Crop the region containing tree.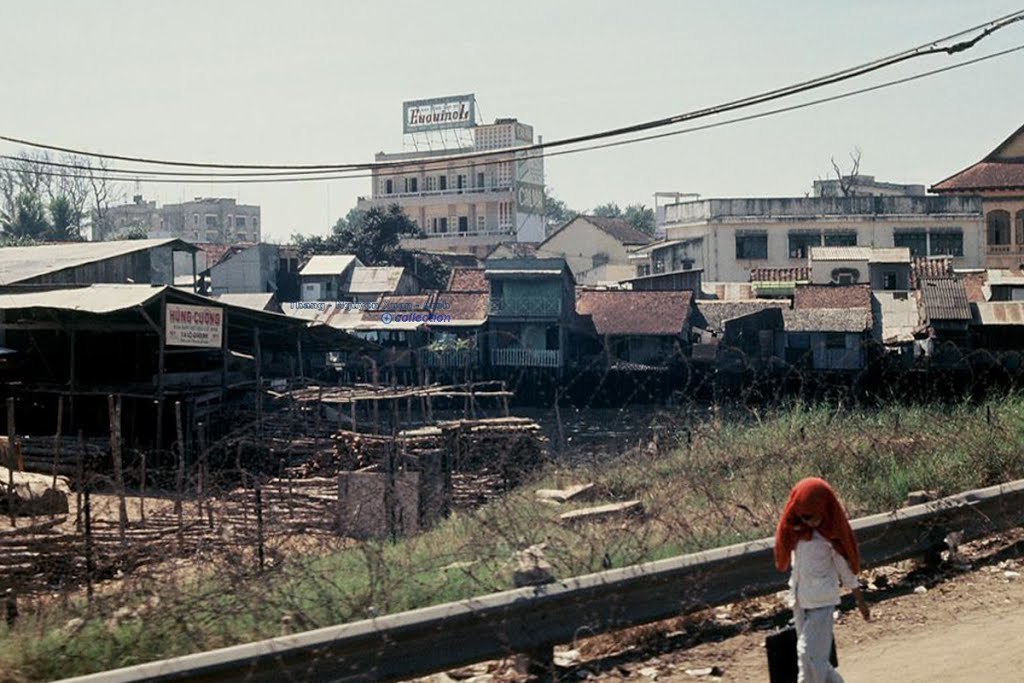
Crop region: left=808, top=148, right=859, bottom=195.
